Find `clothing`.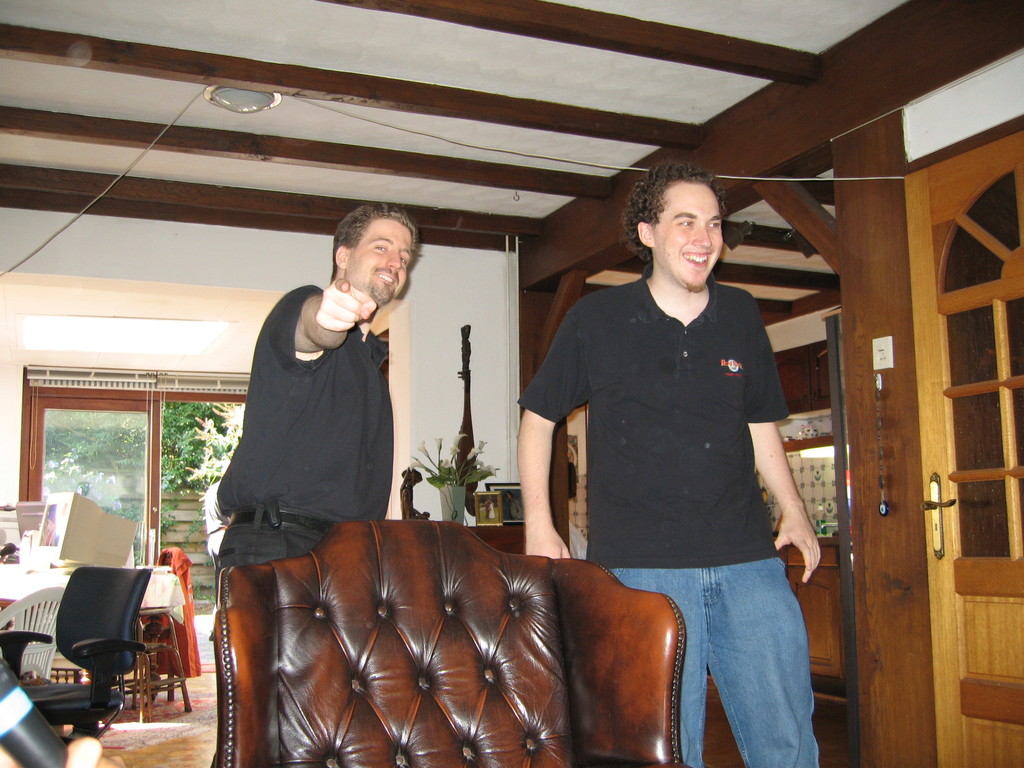
[x1=520, y1=276, x2=819, y2=767].
